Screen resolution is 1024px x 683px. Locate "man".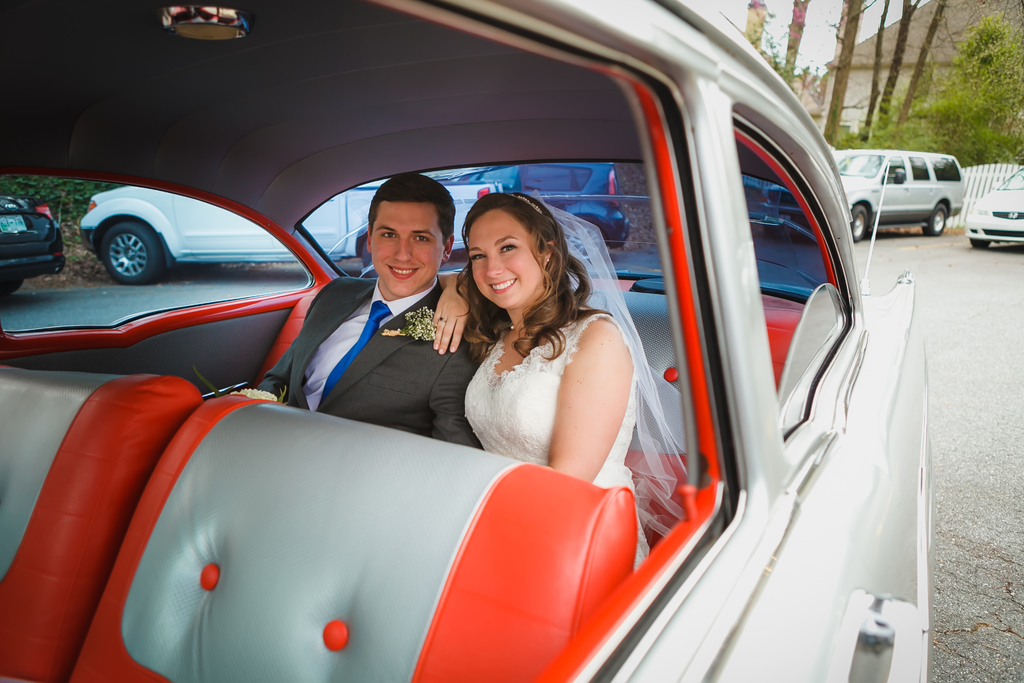
289/181/490/461.
